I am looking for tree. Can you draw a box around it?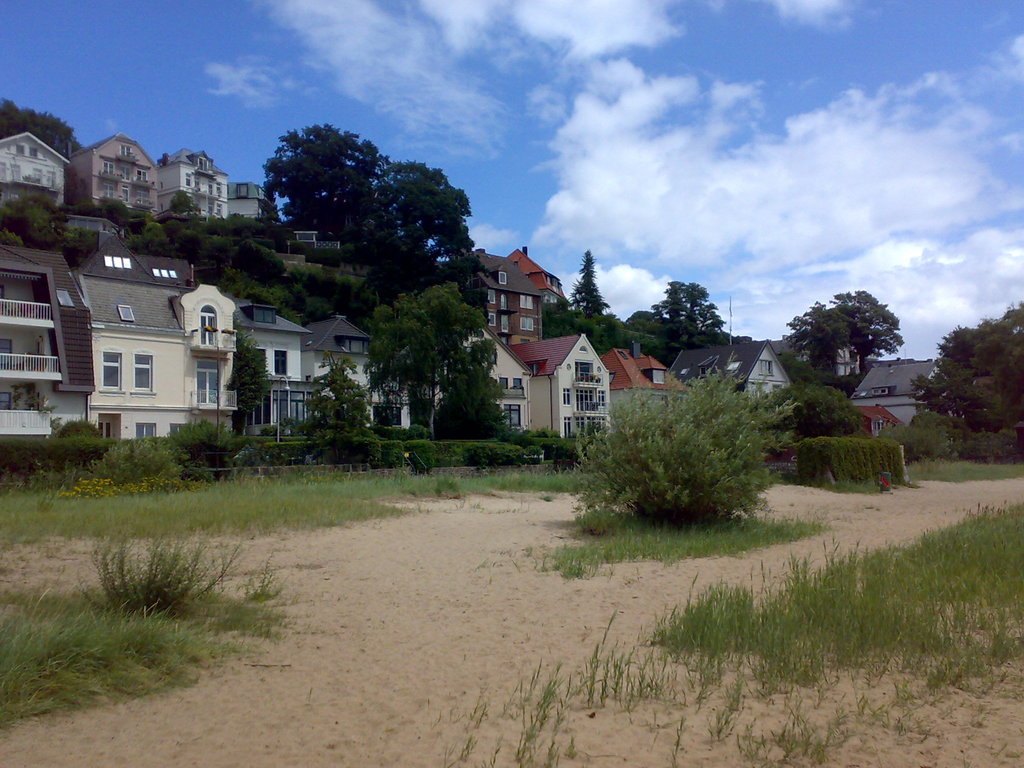
Sure, the bounding box is bbox=(784, 285, 902, 379).
